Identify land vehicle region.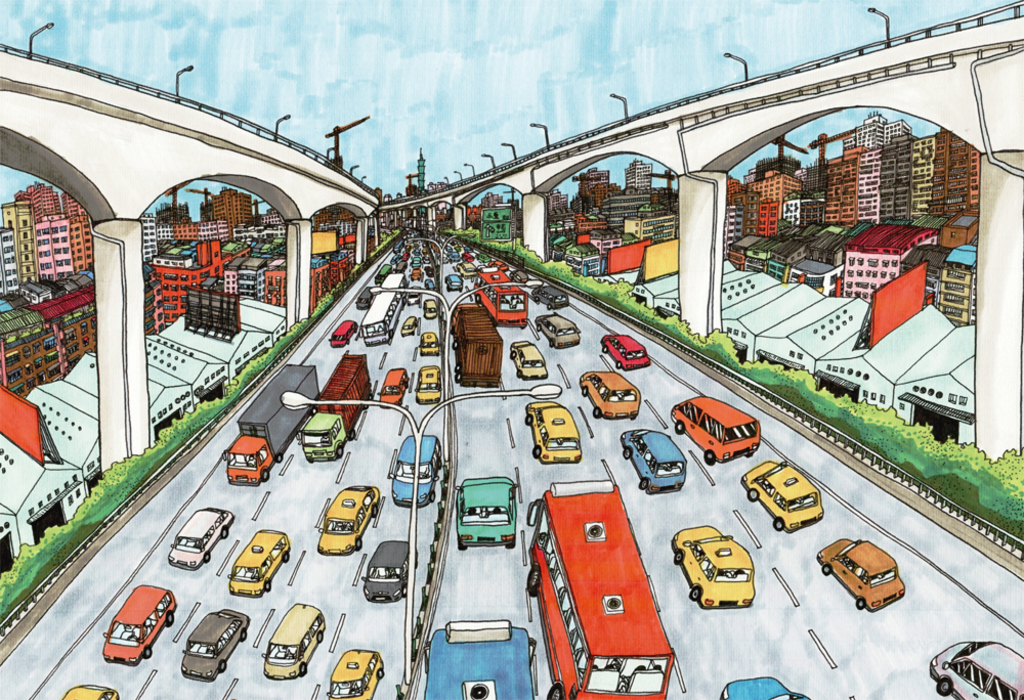
Region: BBox(534, 315, 583, 341).
